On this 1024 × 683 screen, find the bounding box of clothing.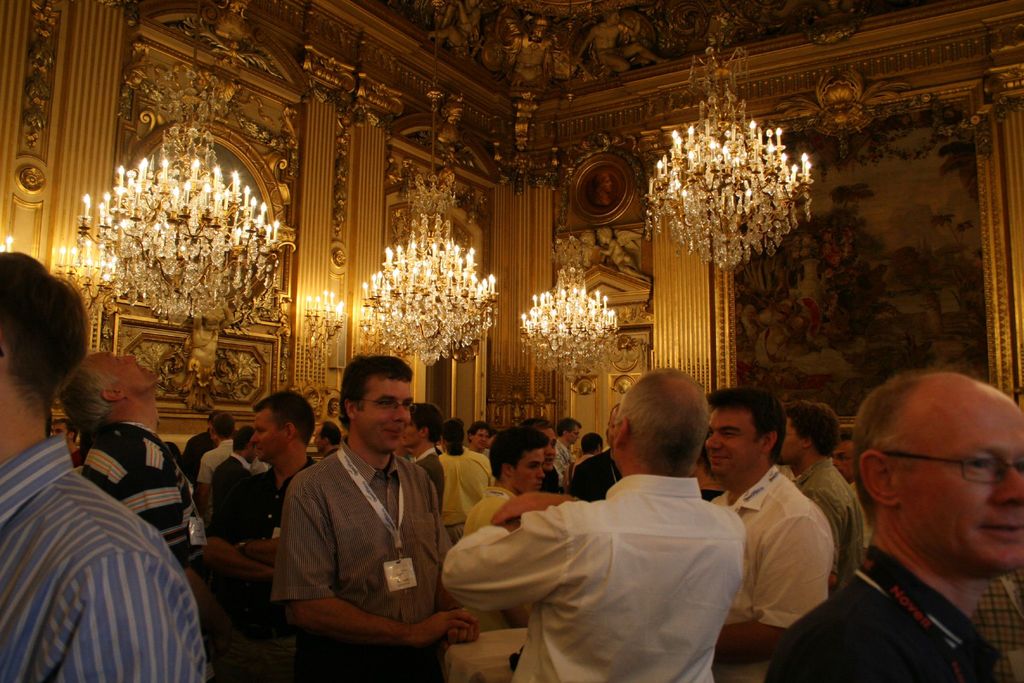
Bounding box: crop(81, 422, 215, 575).
